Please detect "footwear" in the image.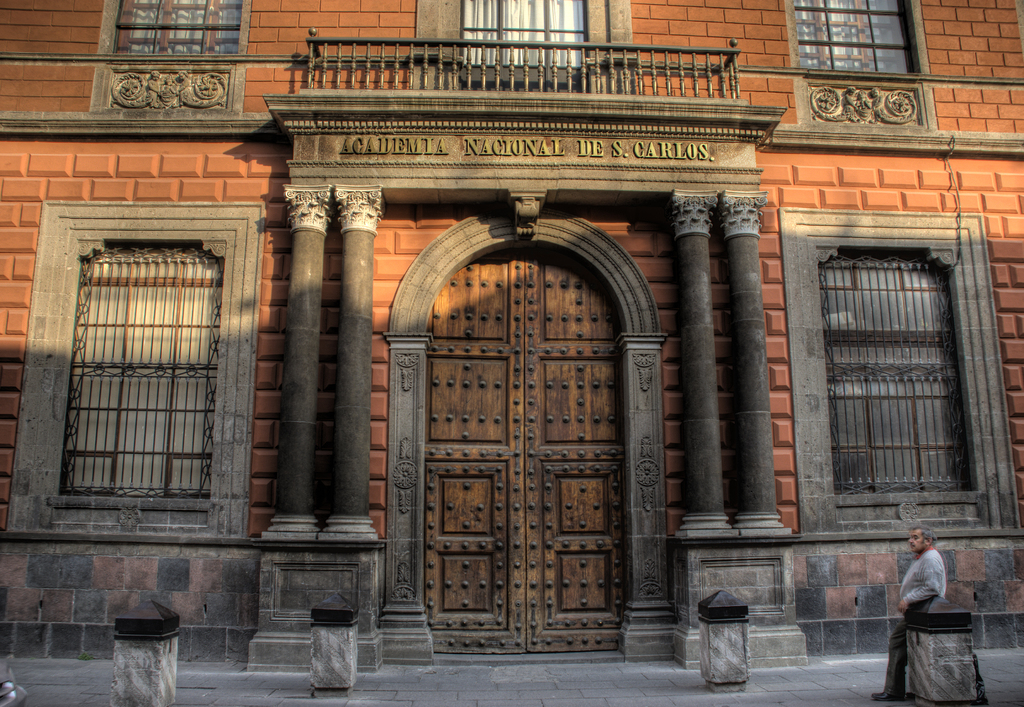
bbox(870, 688, 885, 701).
